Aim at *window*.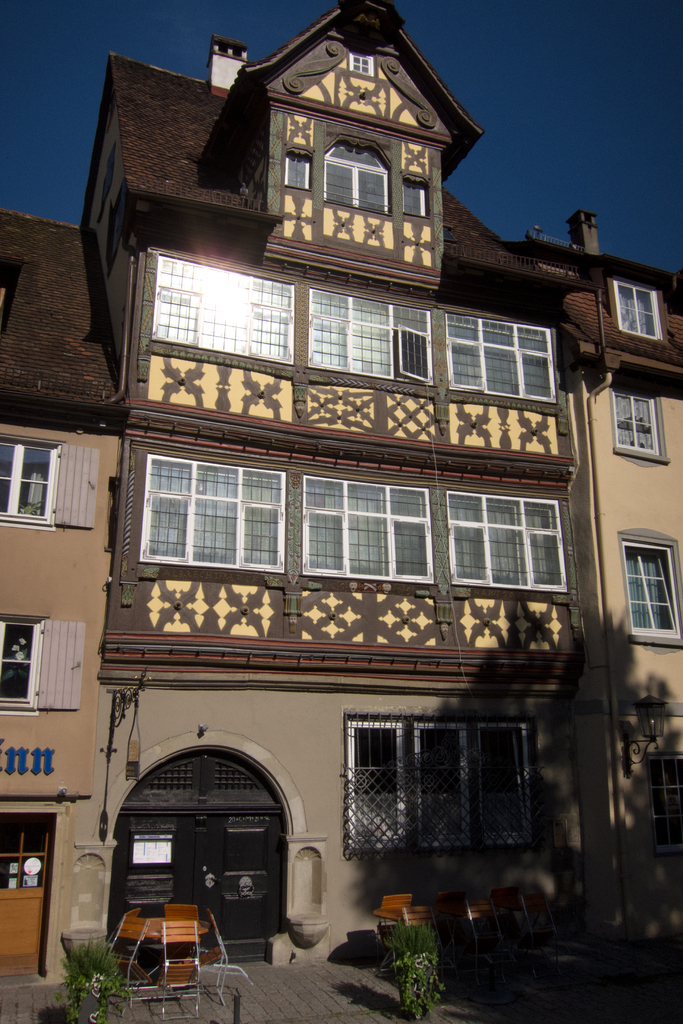
Aimed at (left=295, top=472, right=430, bottom=594).
